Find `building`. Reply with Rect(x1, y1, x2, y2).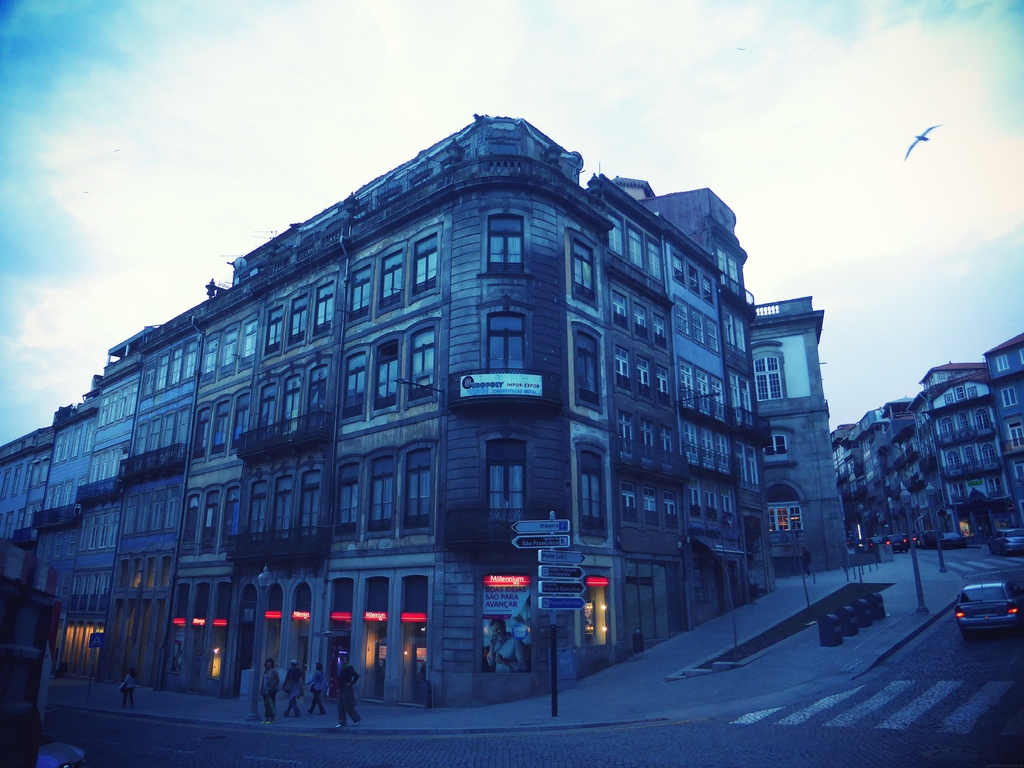
Rect(28, 158, 778, 703).
